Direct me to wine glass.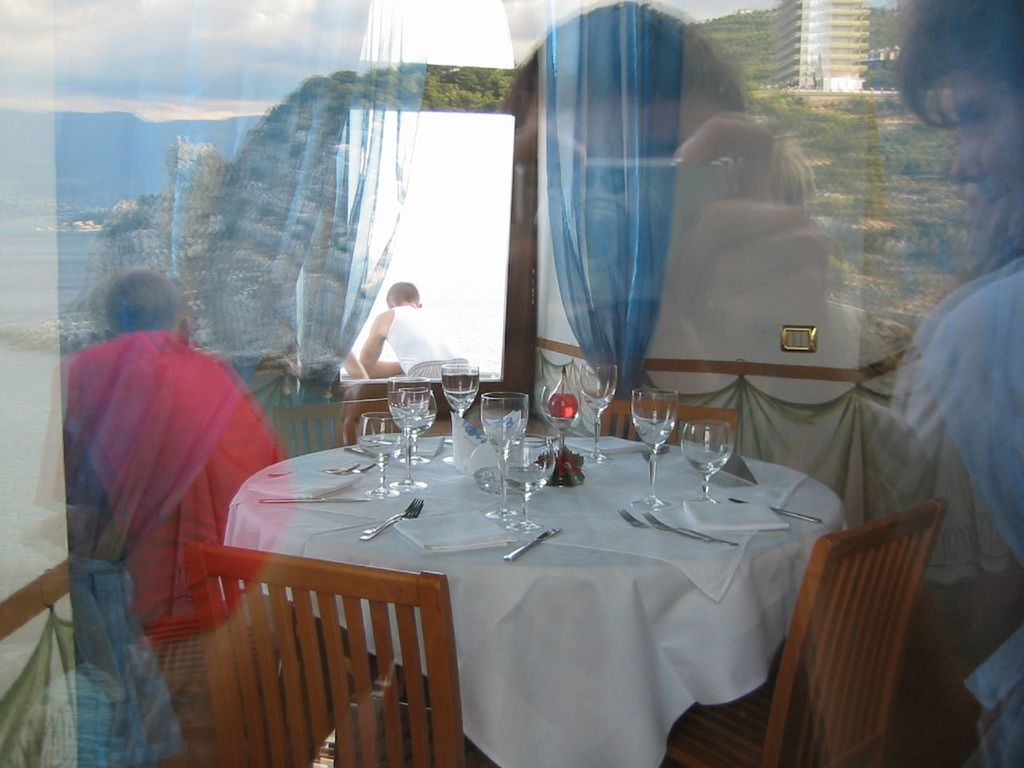
Direction: rect(390, 372, 430, 422).
